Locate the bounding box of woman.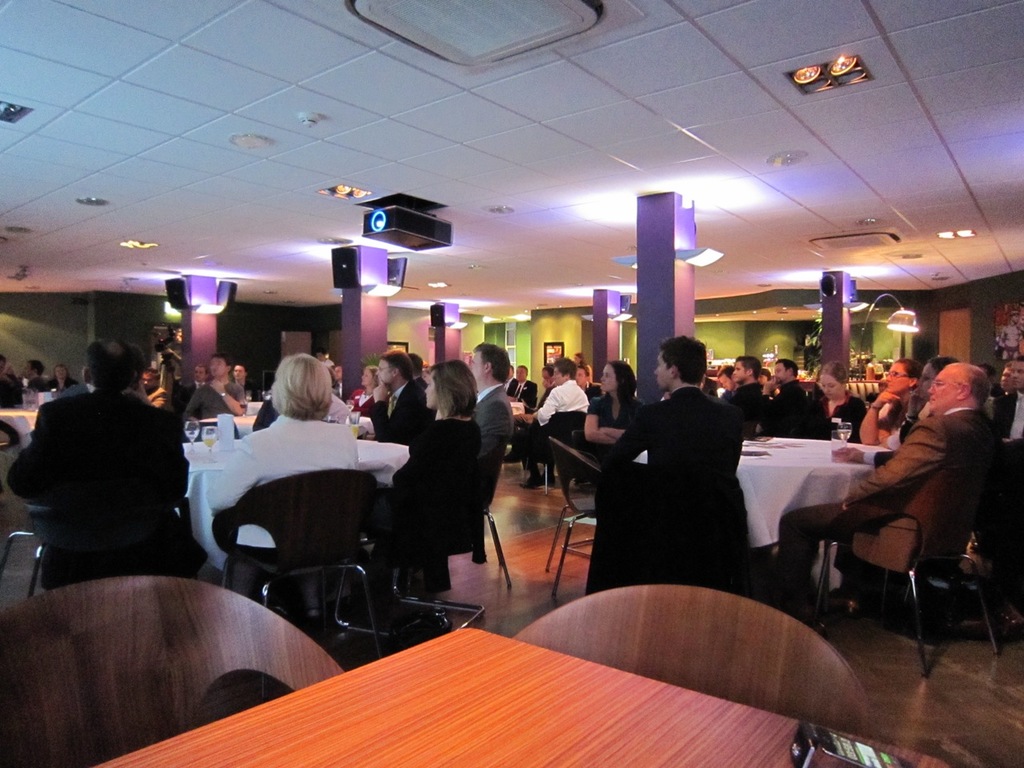
Bounding box: 561:340:649:553.
